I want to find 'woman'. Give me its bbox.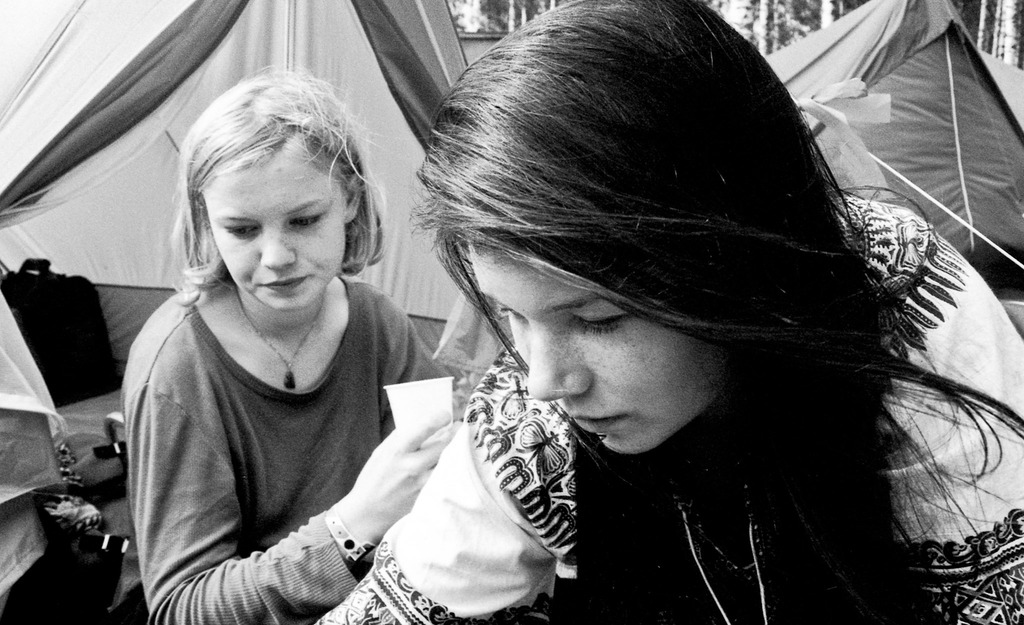
[left=312, top=0, right=1023, bottom=624].
